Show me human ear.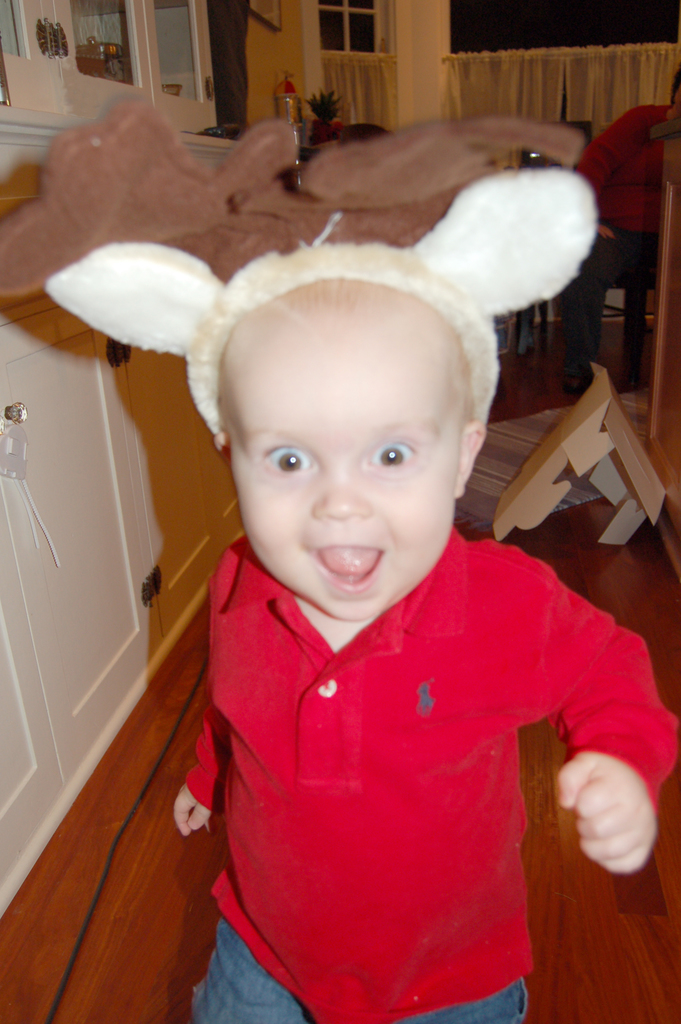
human ear is here: box(214, 433, 231, 462).
